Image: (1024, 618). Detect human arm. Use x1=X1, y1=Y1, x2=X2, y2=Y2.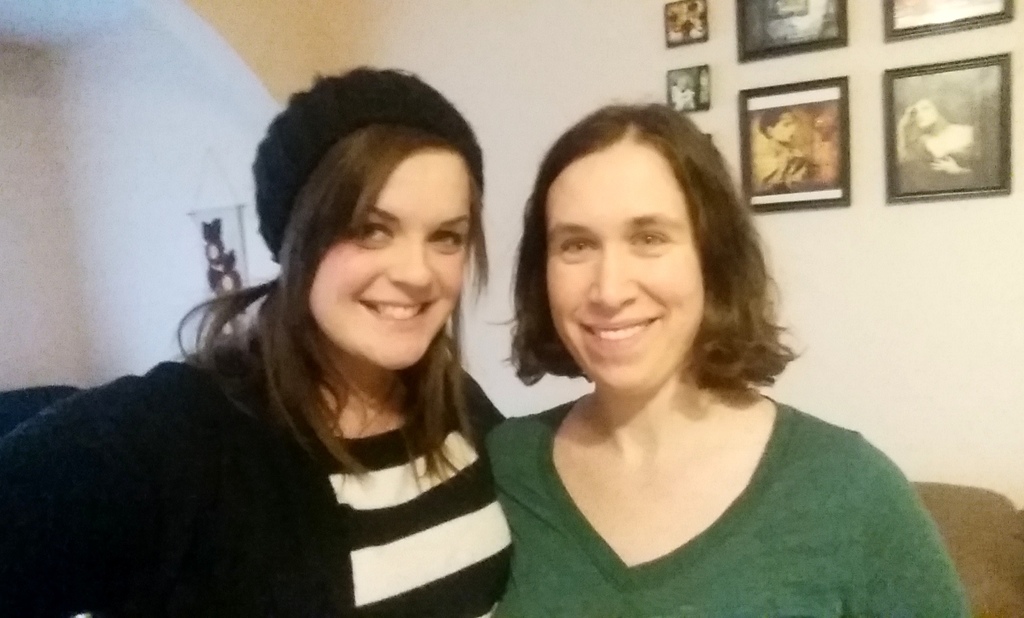
x1=842, y1=444, x2=956, y2=617.
